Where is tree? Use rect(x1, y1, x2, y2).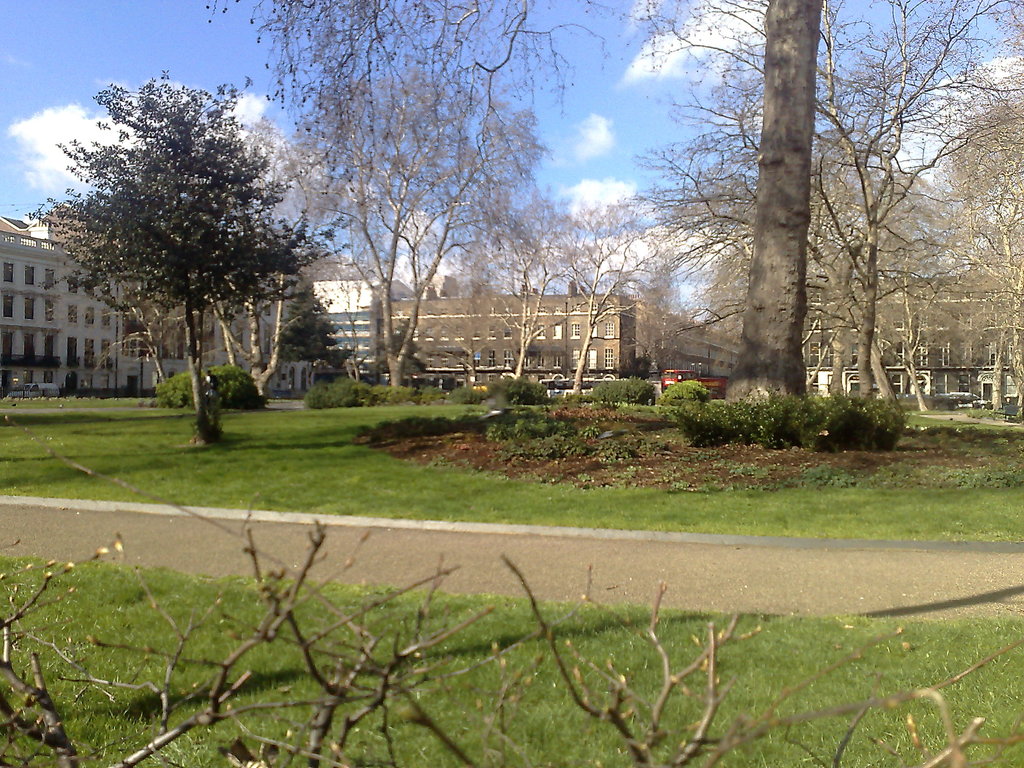
rect(190, 0, 553, 124).
